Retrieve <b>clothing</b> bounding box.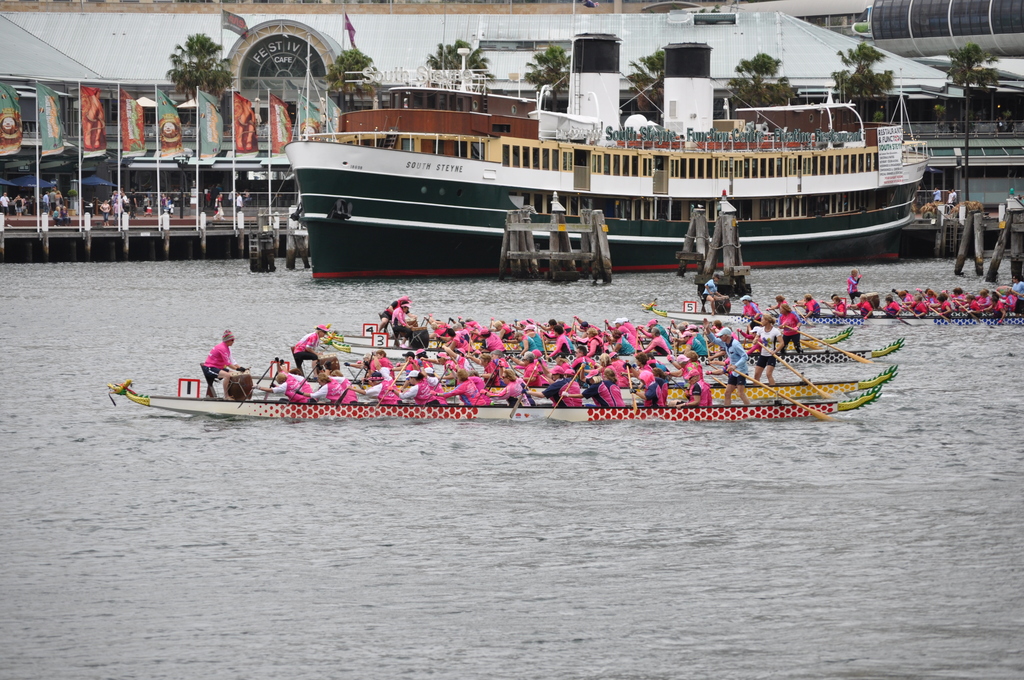
Bounding box: bbox=[852, 299, 874, 323].
